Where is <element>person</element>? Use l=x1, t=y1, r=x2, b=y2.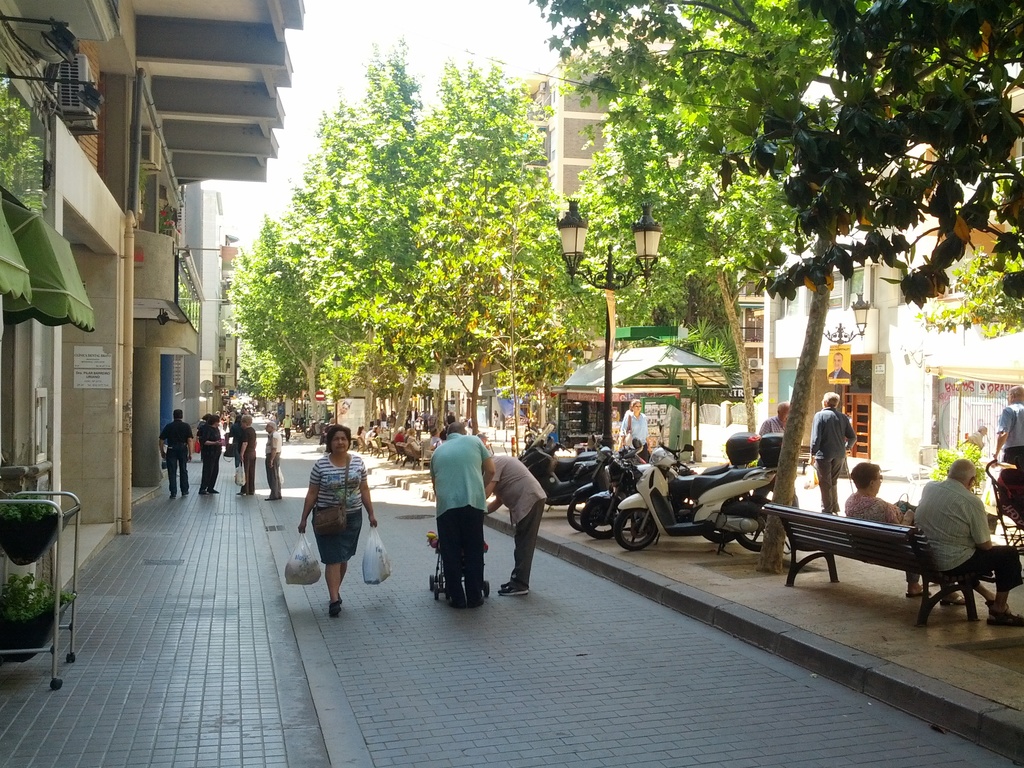
l=235, t=411, r=259, b=499.
